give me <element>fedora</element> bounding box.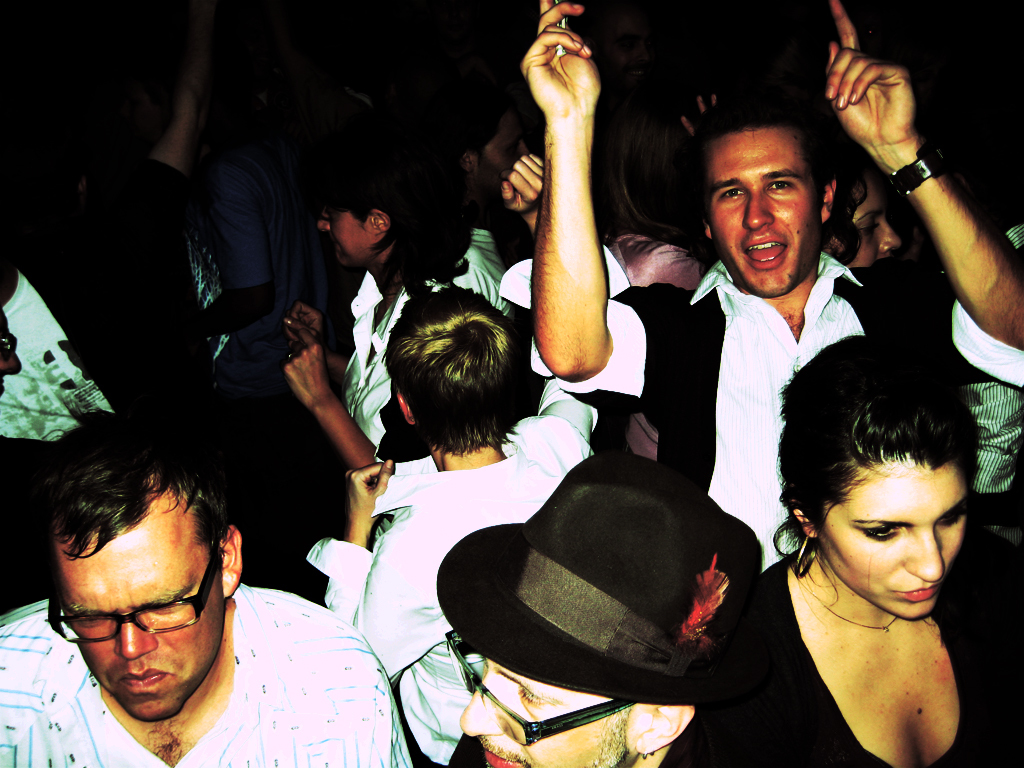
bbox=(429, 451, 762, 705).
